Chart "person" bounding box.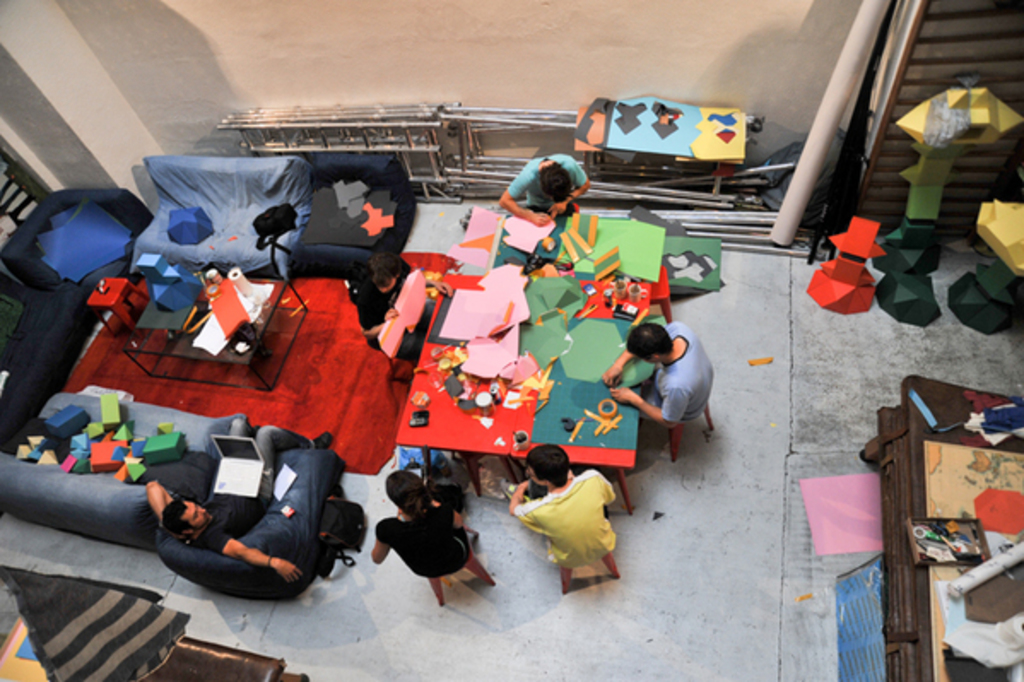
Charted: box=[145, 414, 335, 590].
